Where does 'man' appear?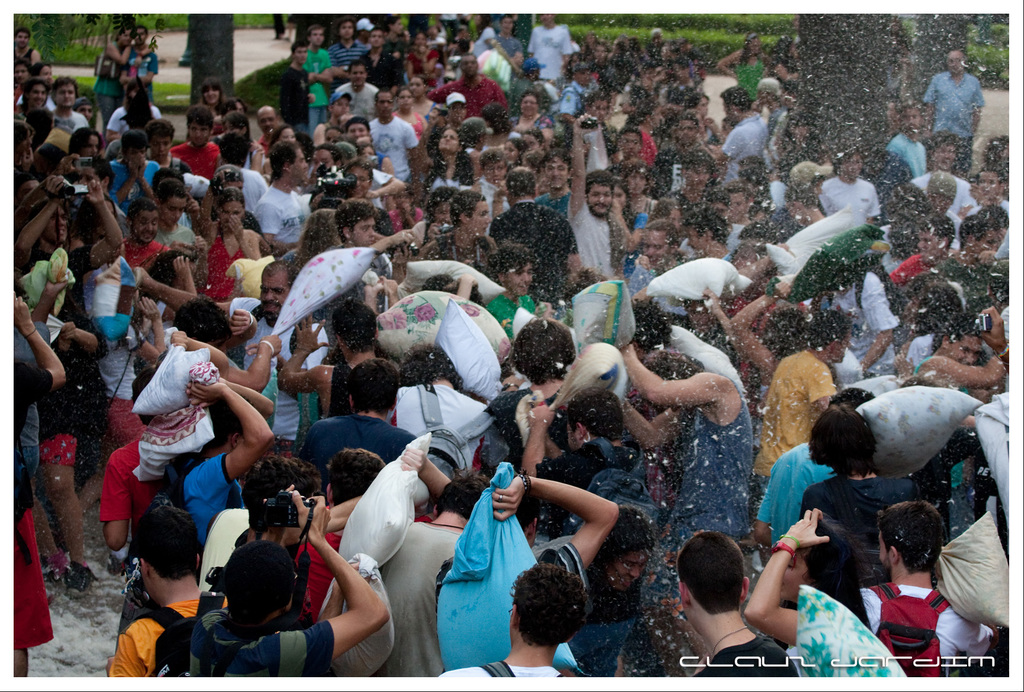
Appears at <region>539, 149, 580, 251</region>.
